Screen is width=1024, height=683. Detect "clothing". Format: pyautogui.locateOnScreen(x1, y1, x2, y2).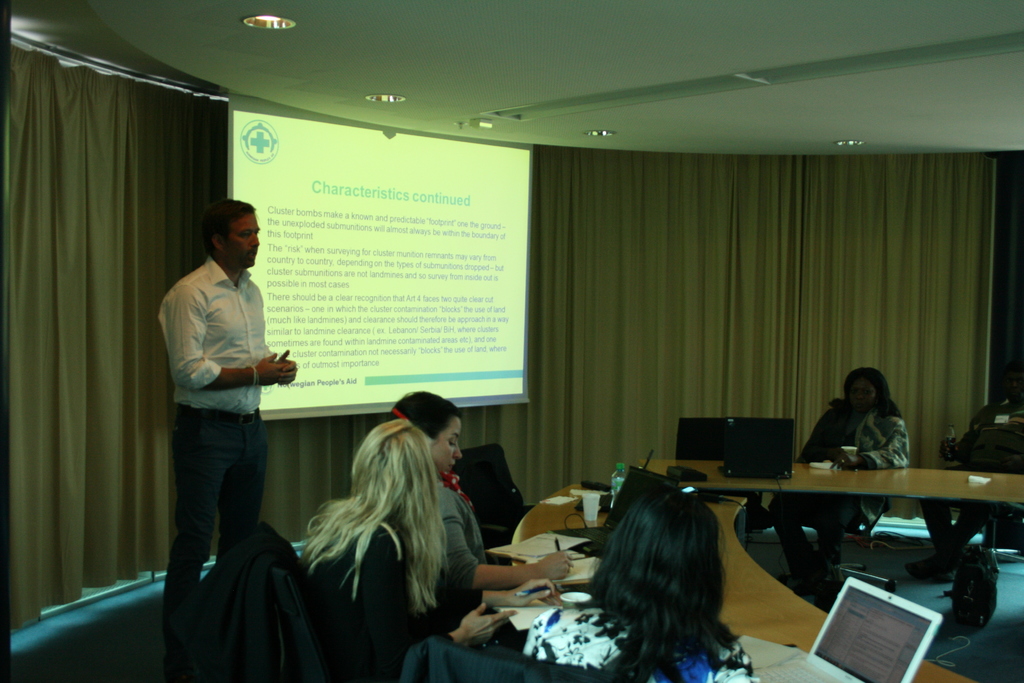
pyautogui.locateOnScreen(151, 188, 292, 604).
